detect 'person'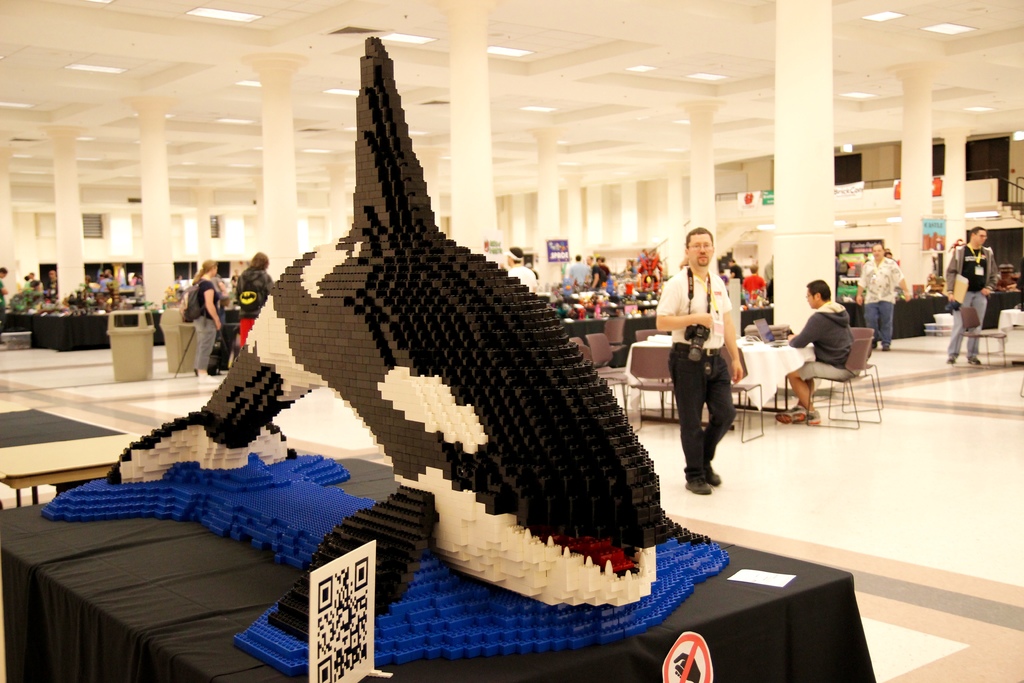
(x1=233, y1=251, x2=283, y2=360)
